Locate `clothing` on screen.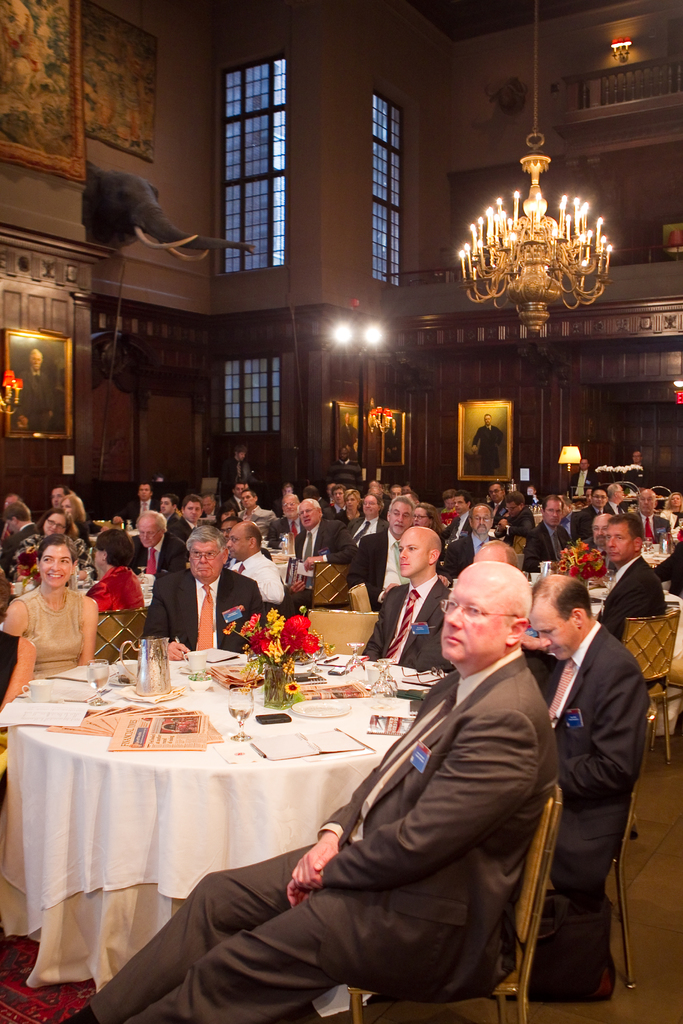
On screen at 17/580/90/712.
